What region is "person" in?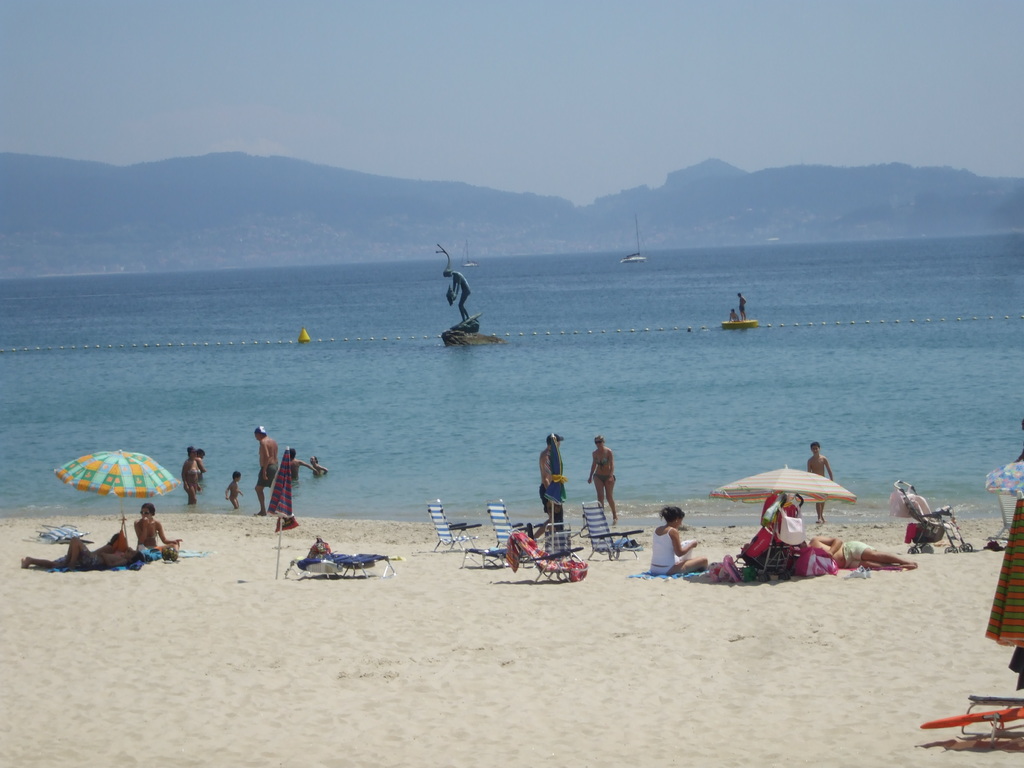
538,431,567,527.
